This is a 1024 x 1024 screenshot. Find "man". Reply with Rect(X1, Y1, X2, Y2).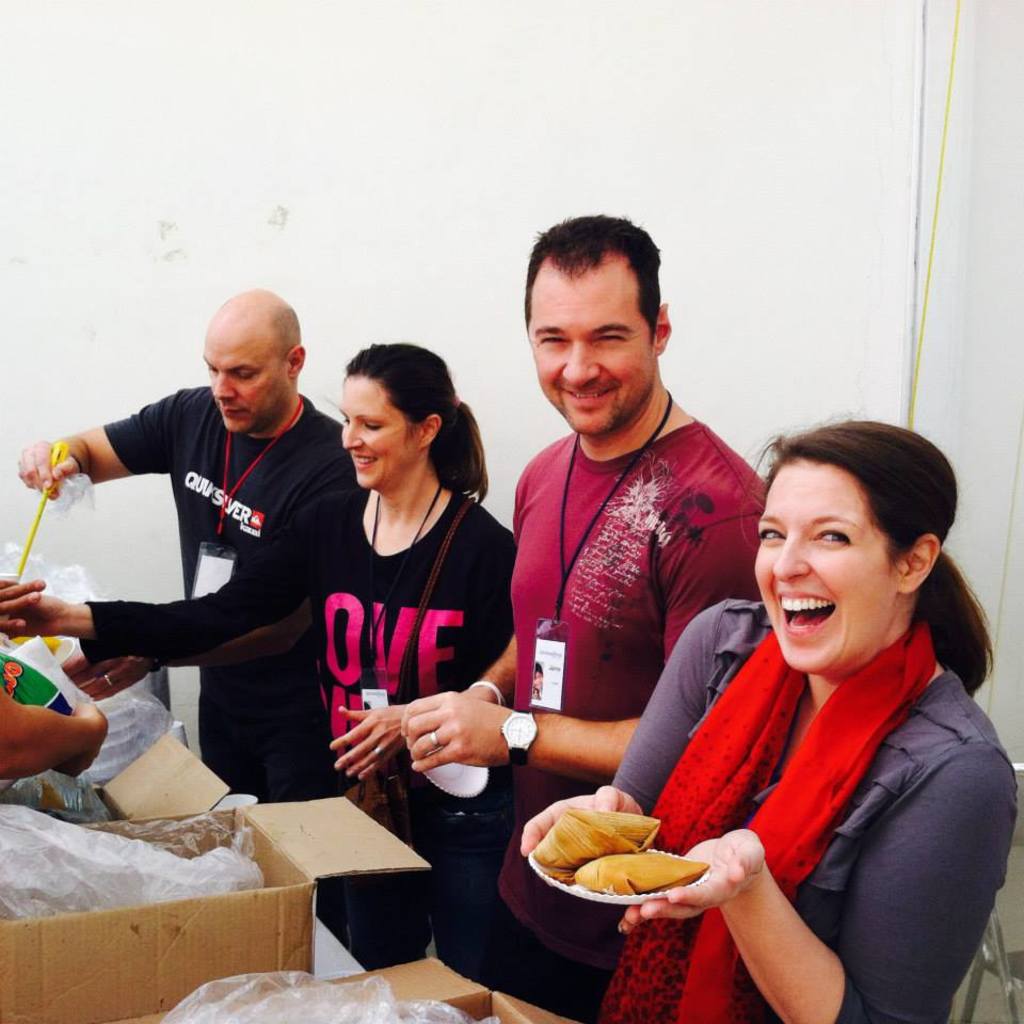
Rect(401, 206, 766, 1022).
